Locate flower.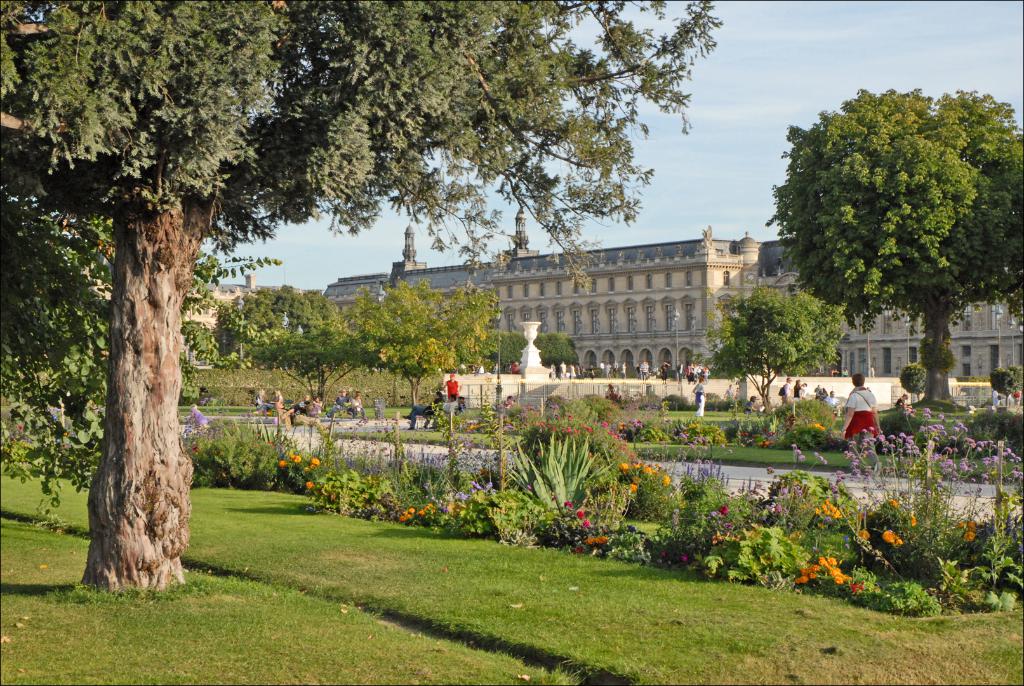
Bounding box: [888, 498, 899, 510].
